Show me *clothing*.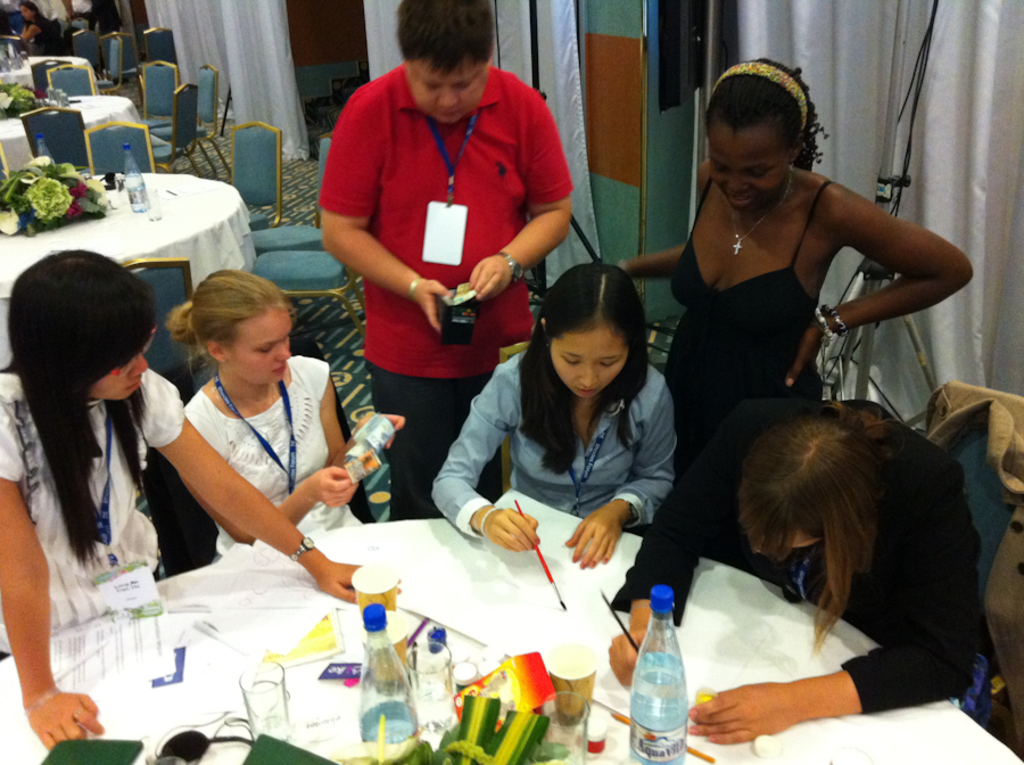
*clothing* is here: bbox=(31, 17, 71, 58).
